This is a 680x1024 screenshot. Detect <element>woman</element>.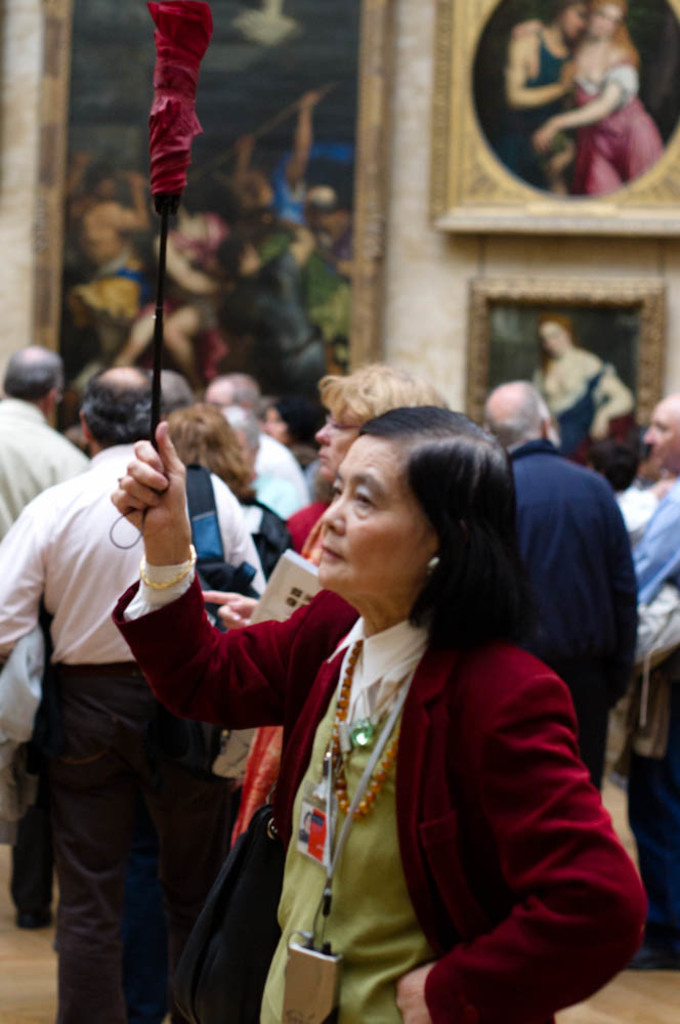
select_region(522, 311, 642, 447).
